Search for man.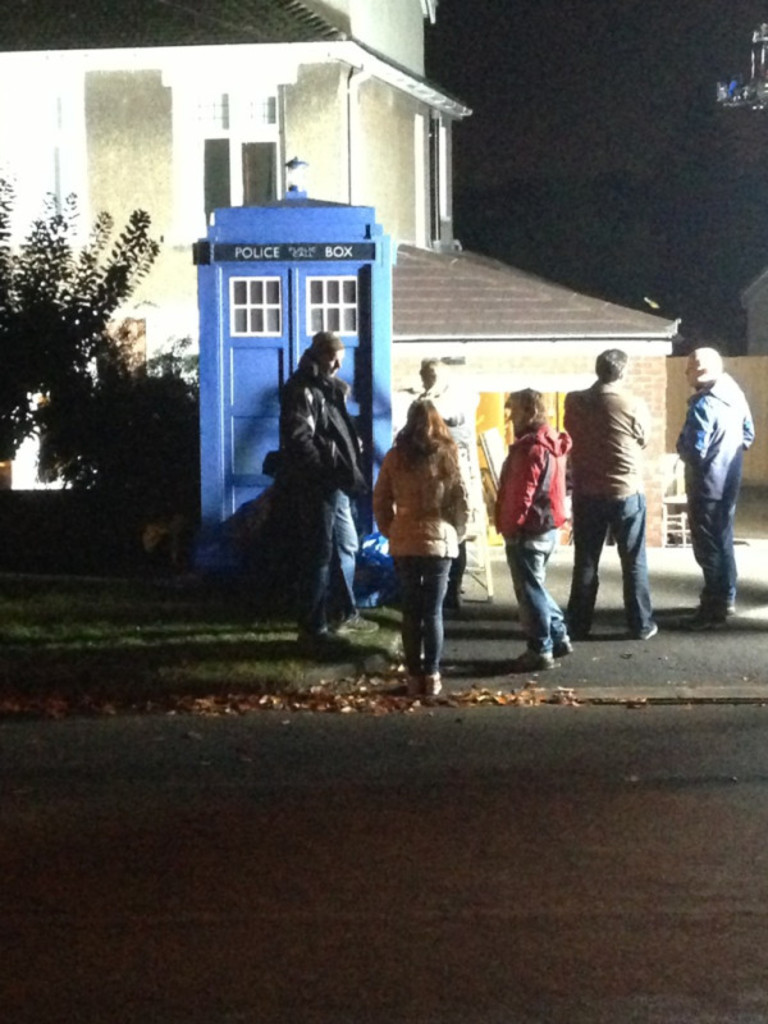
Found at 566 342 676 637.
